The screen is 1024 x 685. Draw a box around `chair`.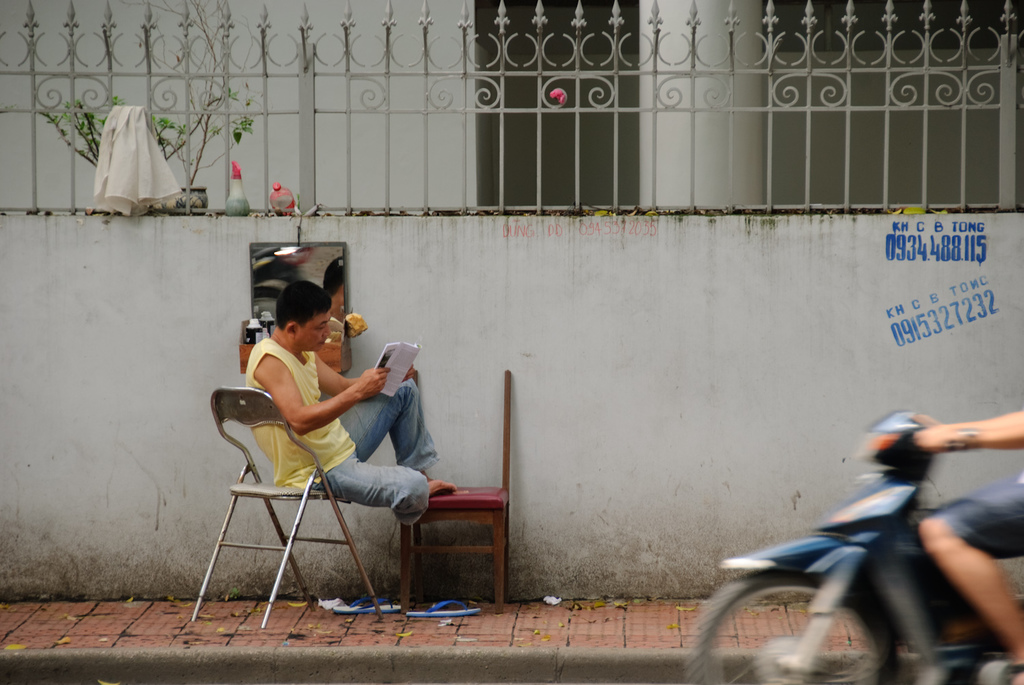
rect(177, 388, 361, 631).
